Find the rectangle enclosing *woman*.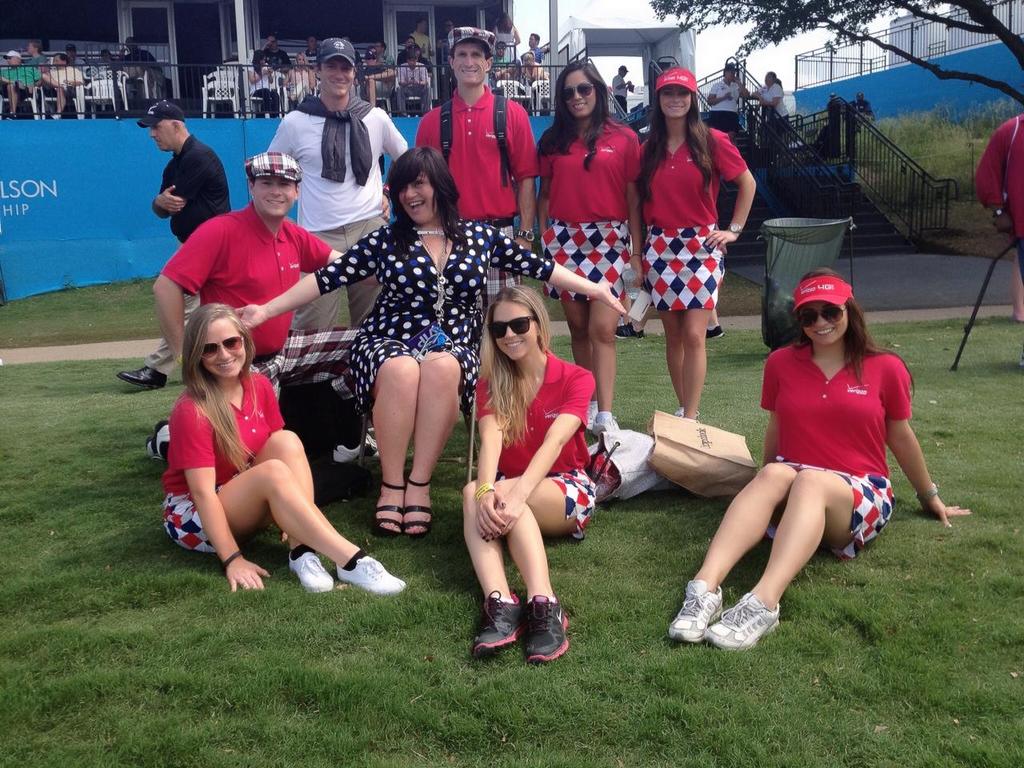
[621,62,763,429].
